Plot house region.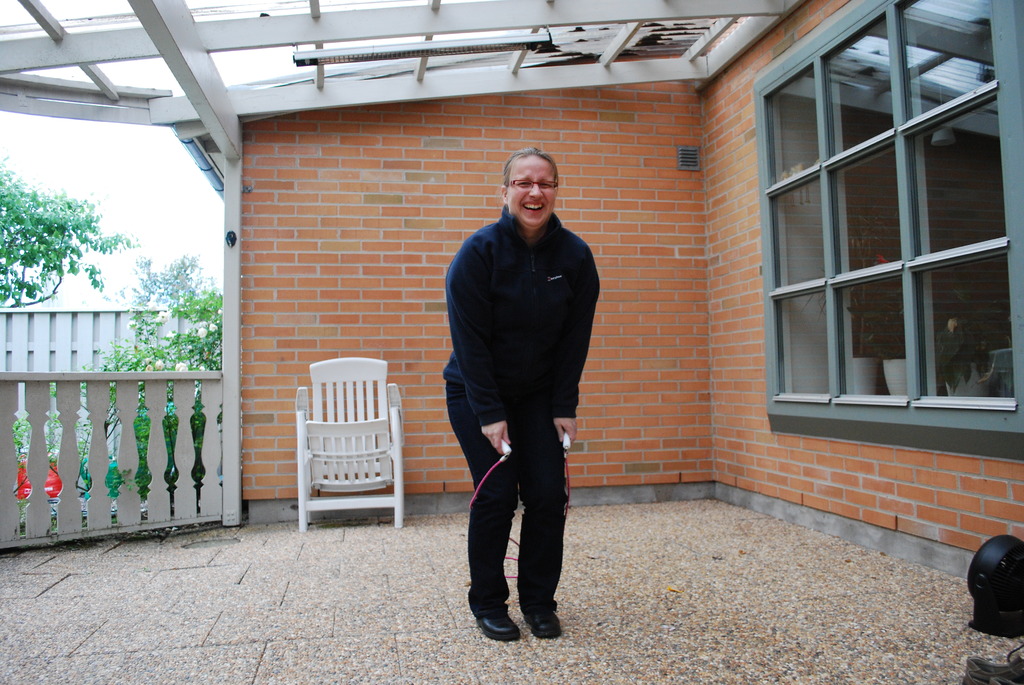
Plotted at (0,0,1023,582).
